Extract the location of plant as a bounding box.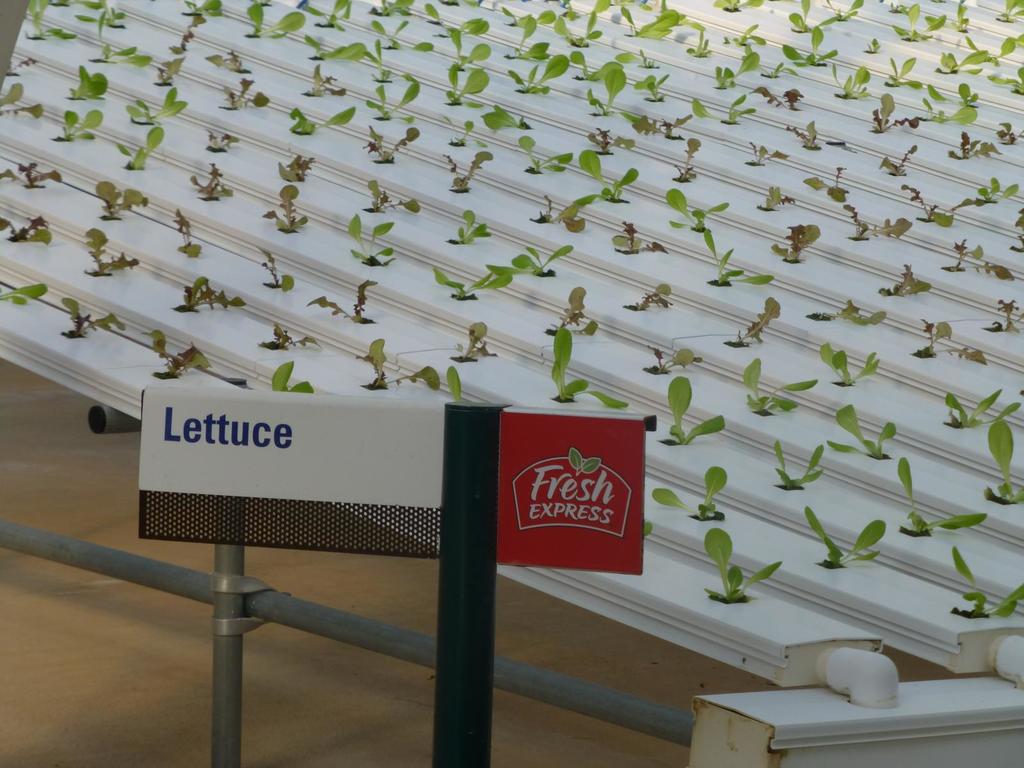
bbox=(440, 119, 487, 148).
